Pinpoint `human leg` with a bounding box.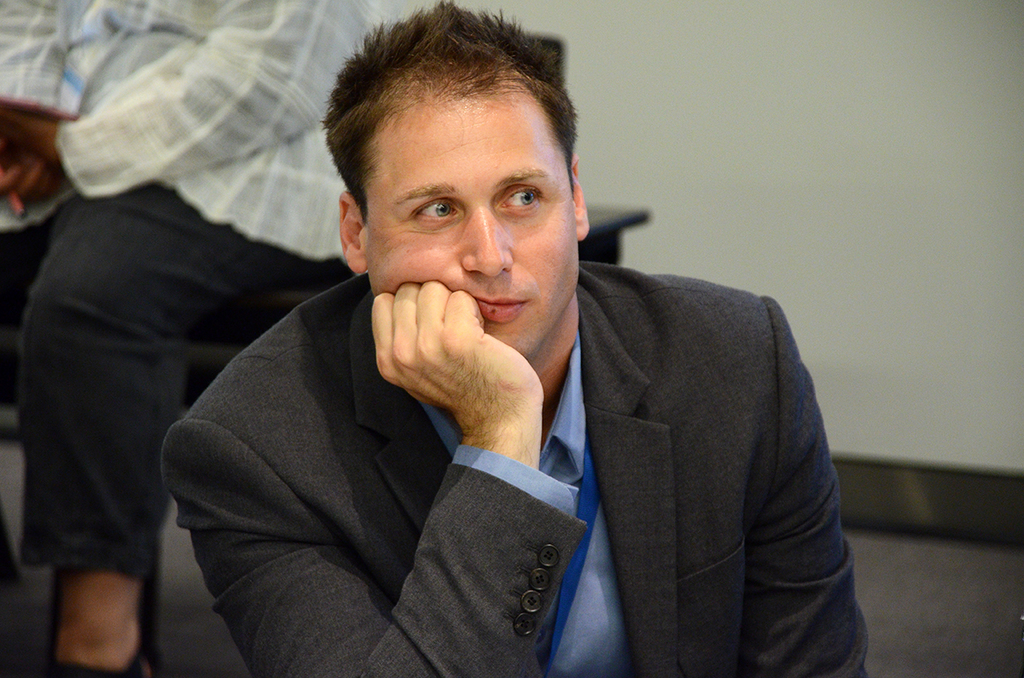
[left=28, top=198, right=237, bottom=674].
